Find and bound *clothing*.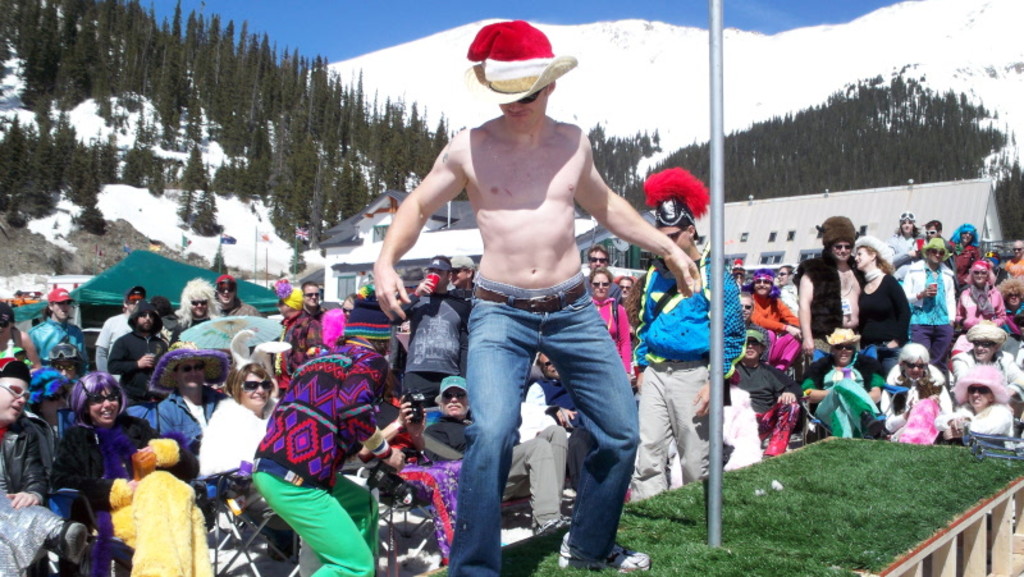
Bound: {"left": 36, "top": 411, "right": 216, "bottom": 576}.
